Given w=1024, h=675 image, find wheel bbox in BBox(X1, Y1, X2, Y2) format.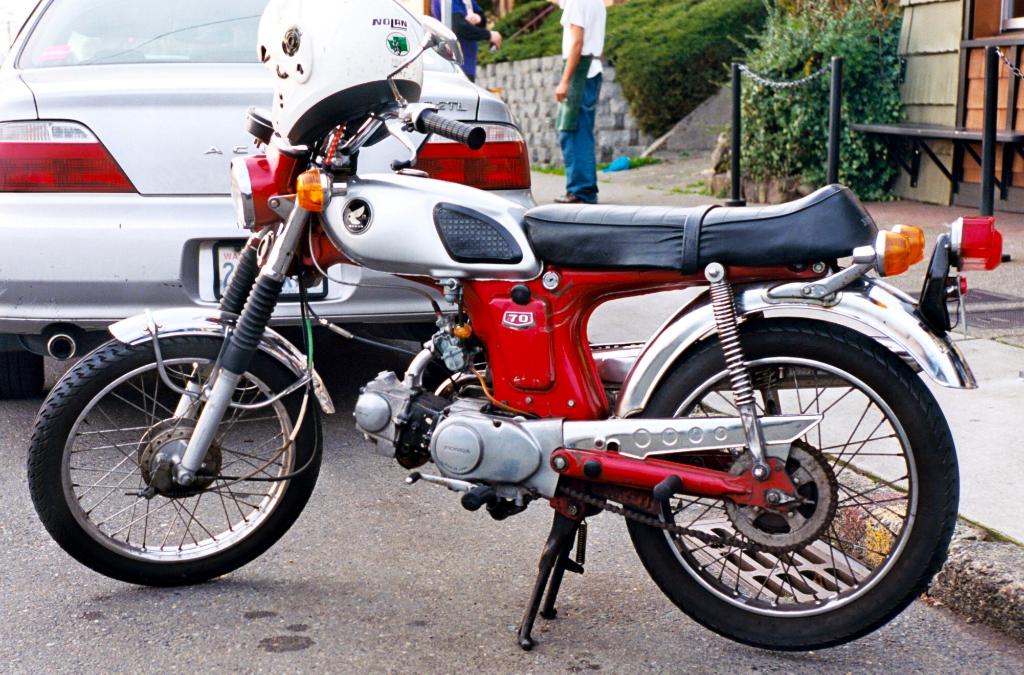
BBox(607, 332, 934, 639).
